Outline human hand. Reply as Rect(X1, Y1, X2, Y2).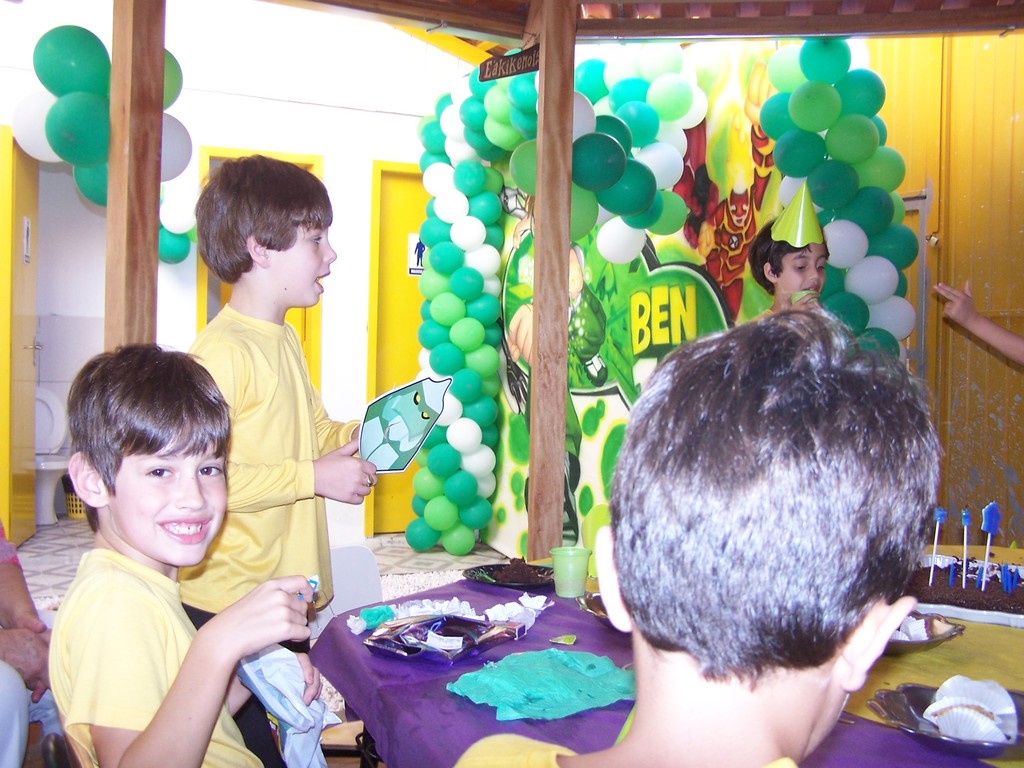
Rect(509, 230, 524, 250).
